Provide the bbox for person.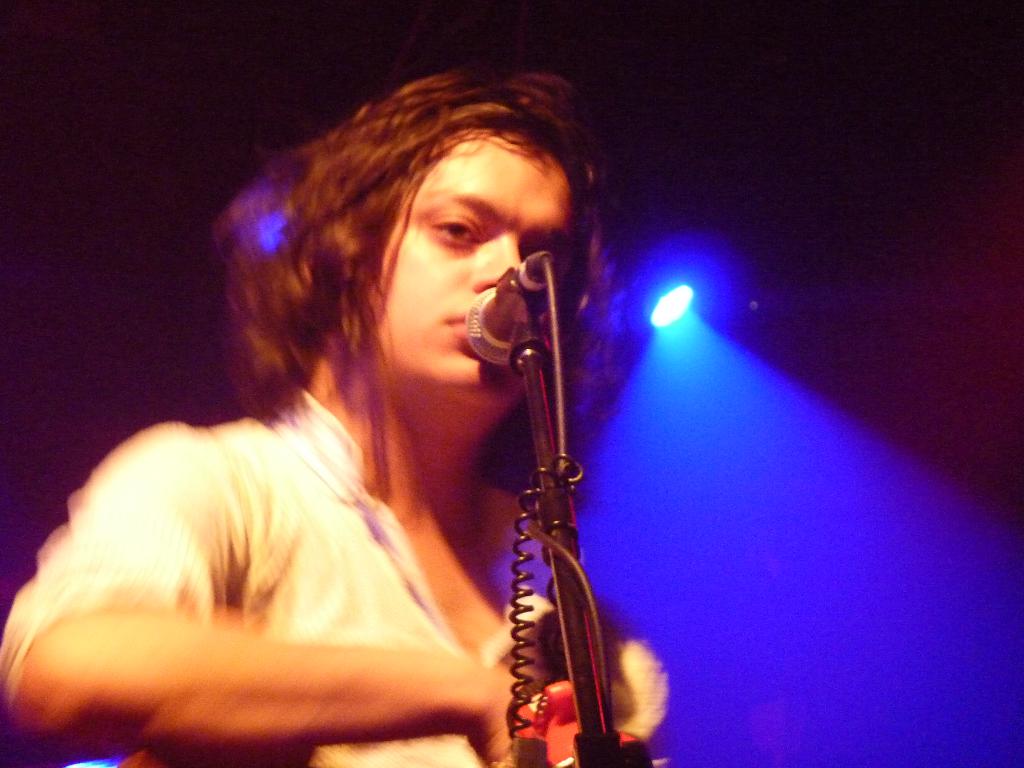
locate(108, 73, 744, 767).
